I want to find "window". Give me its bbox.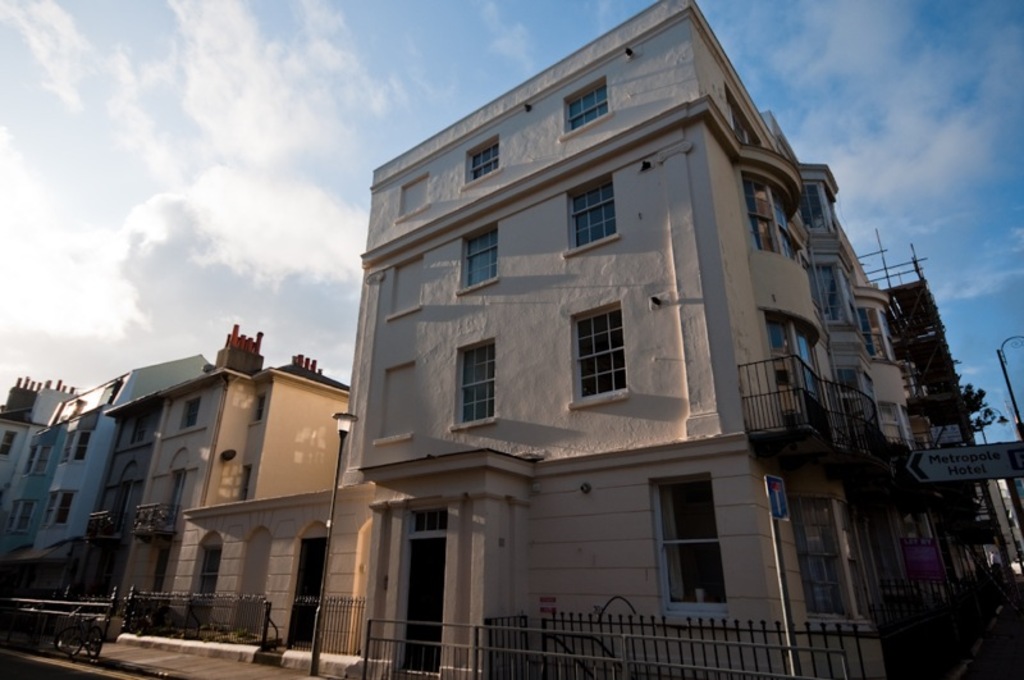
<box>58,429,90,465</box>.
